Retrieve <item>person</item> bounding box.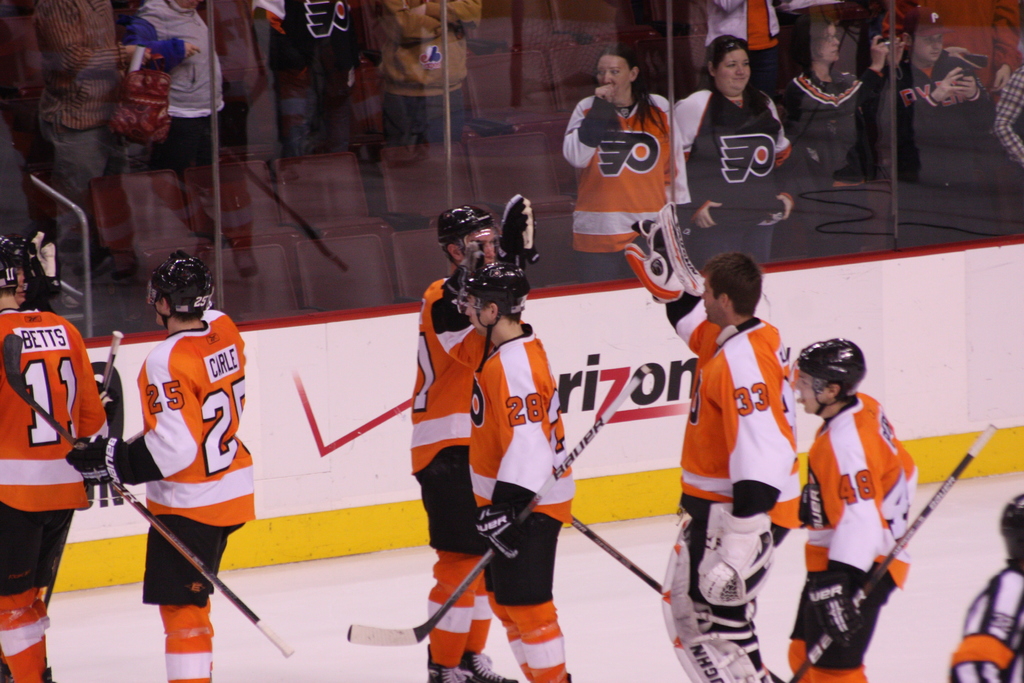
Bounding box: l=0, t=0, r=128, b=300.
